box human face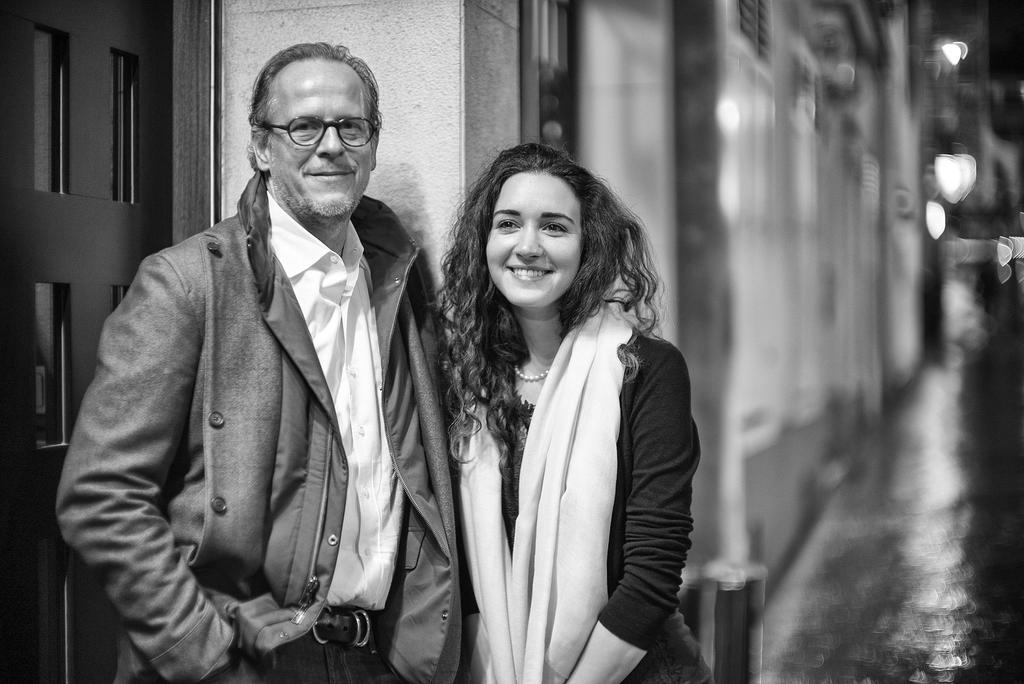
Rect(272, 76, 376, 220)
